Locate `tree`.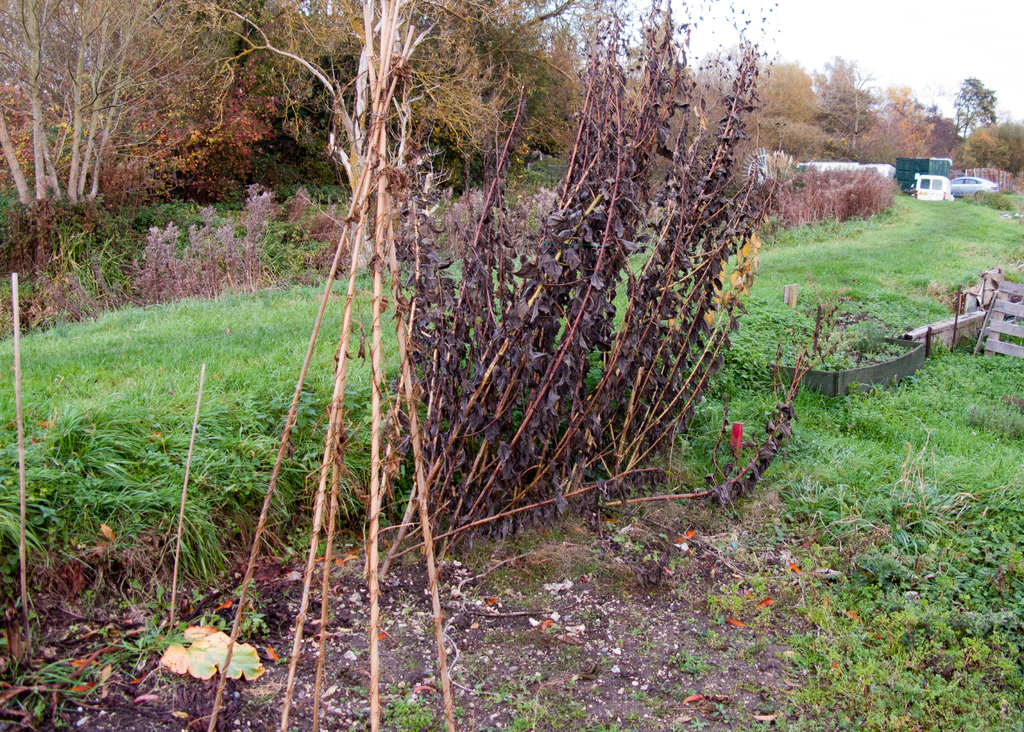
Bounding box: x1=814, y1=59, x2=863, y2=155.
